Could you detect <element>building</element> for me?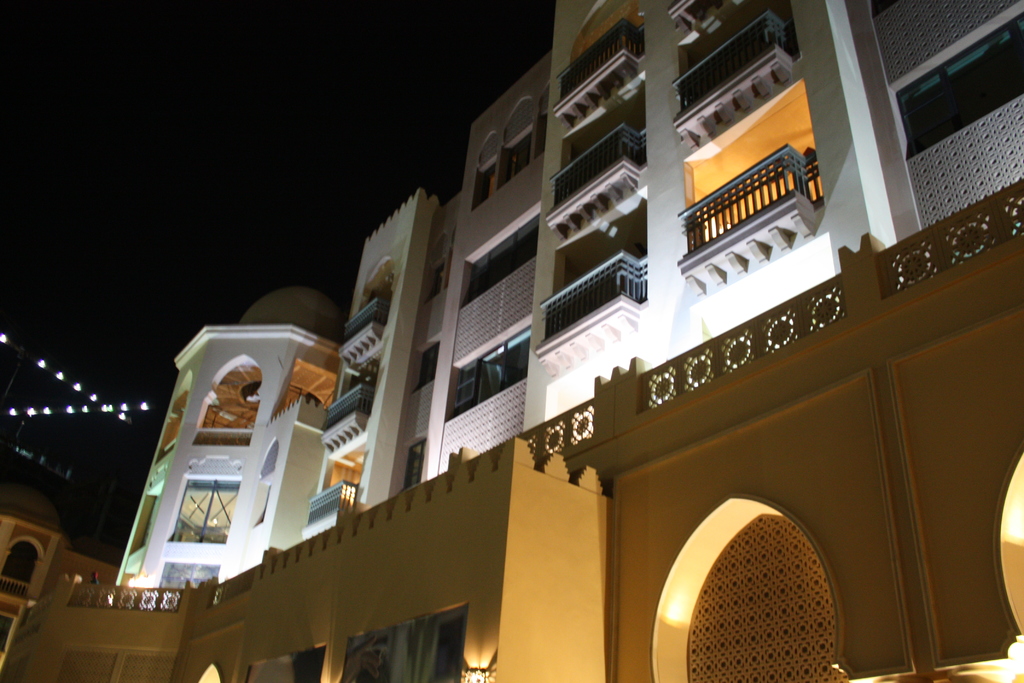
Detection result: rect(0, 483, 119, 663).
